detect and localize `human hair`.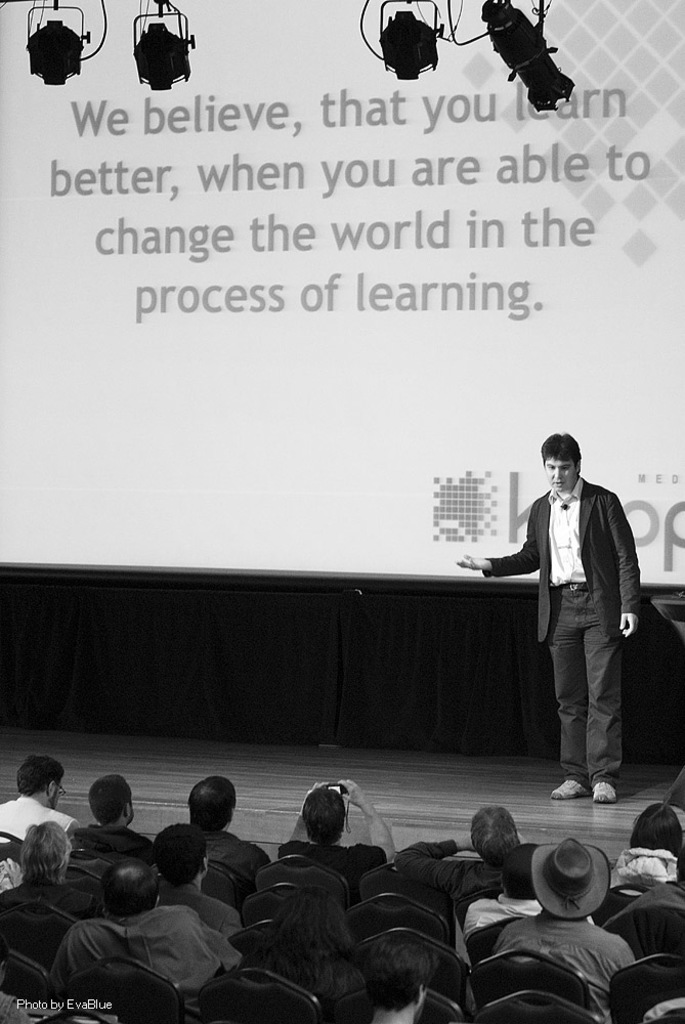
Localized at box=[106, 853, 151, 906].
